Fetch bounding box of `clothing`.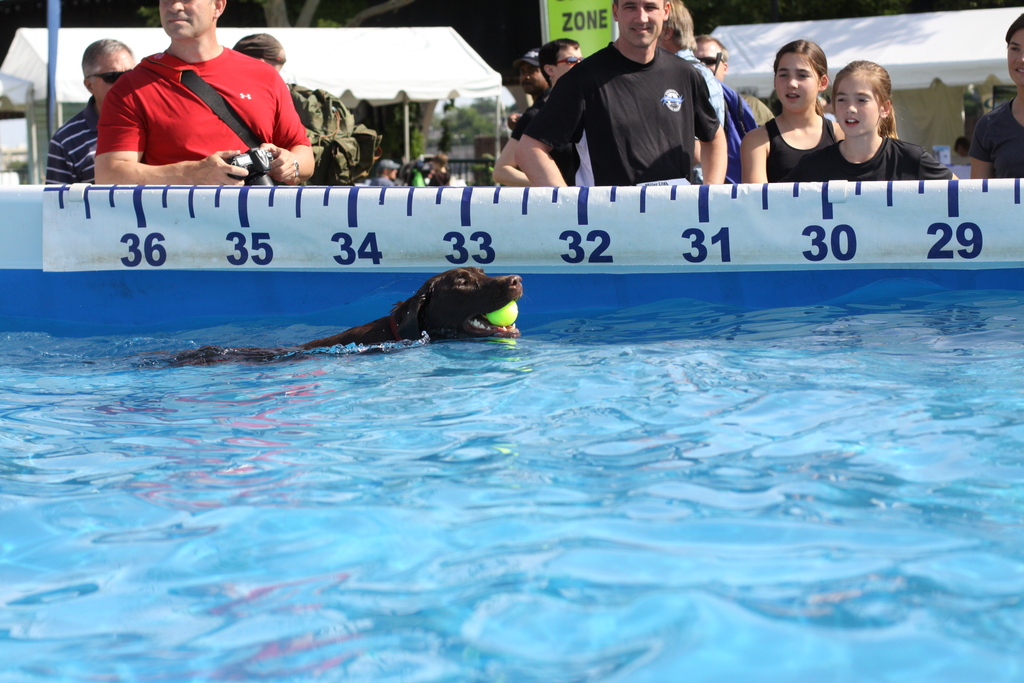
Bbox: <box>966,97,1023,181</box>.
